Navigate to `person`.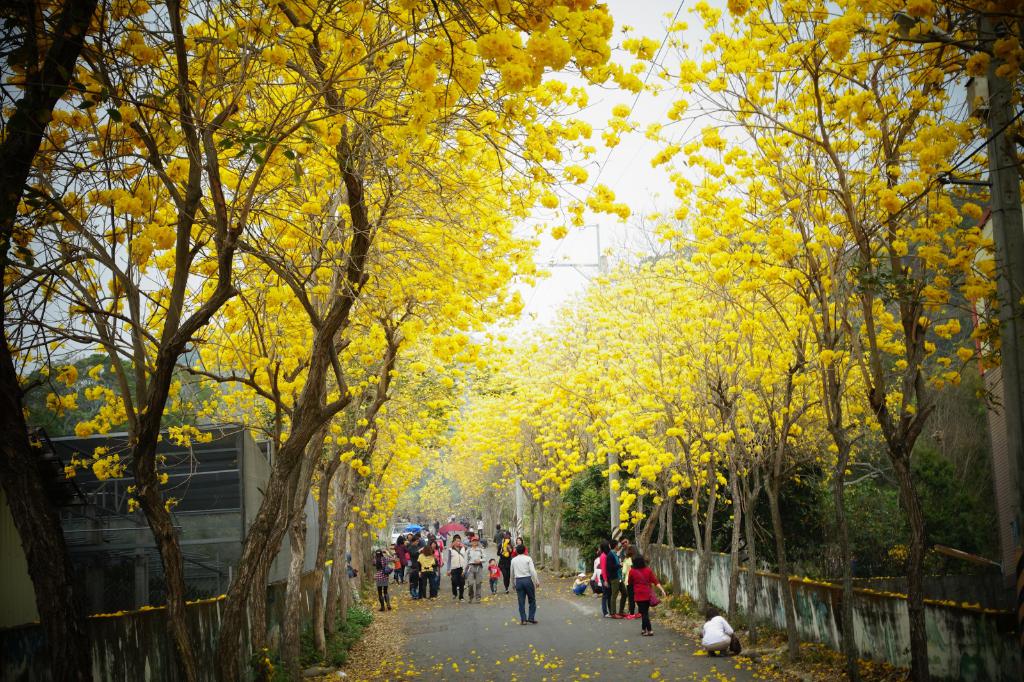
Navigation target: select_region(398, 534, 408, 580).
